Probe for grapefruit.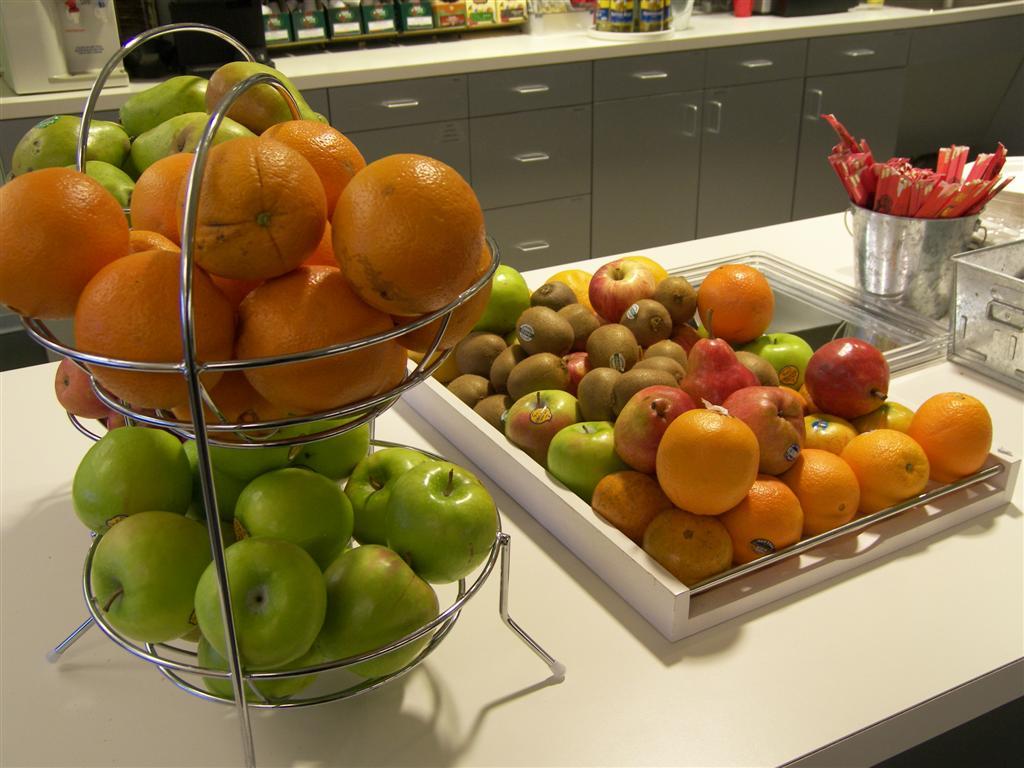
Probe result: 697:263:774:346.
